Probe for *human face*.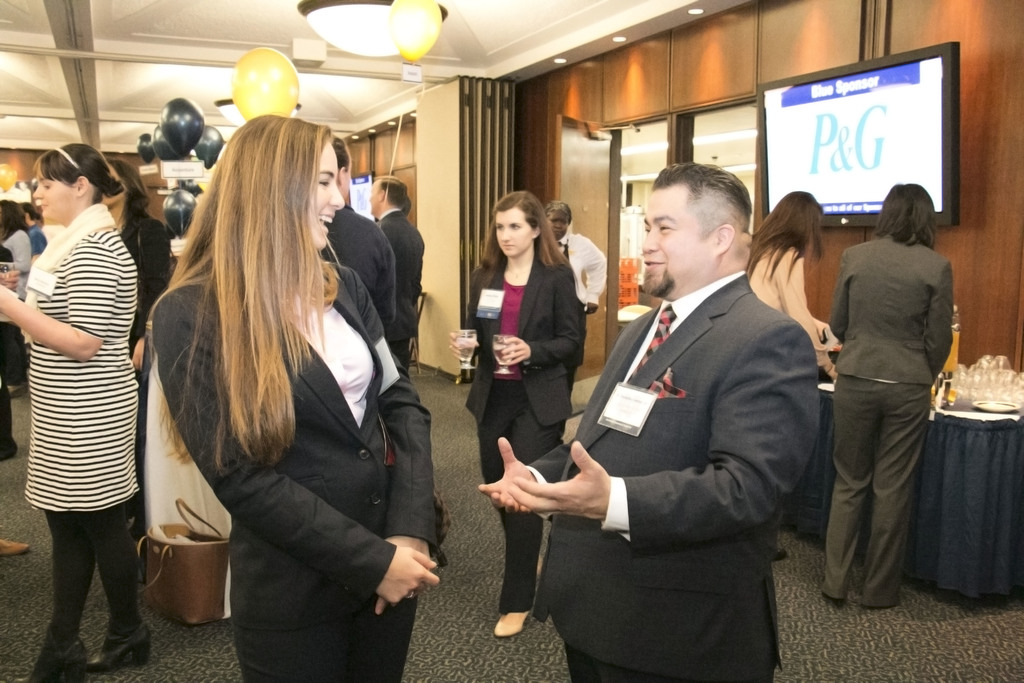
Probe result: detection(371, 174, 380, 217).
